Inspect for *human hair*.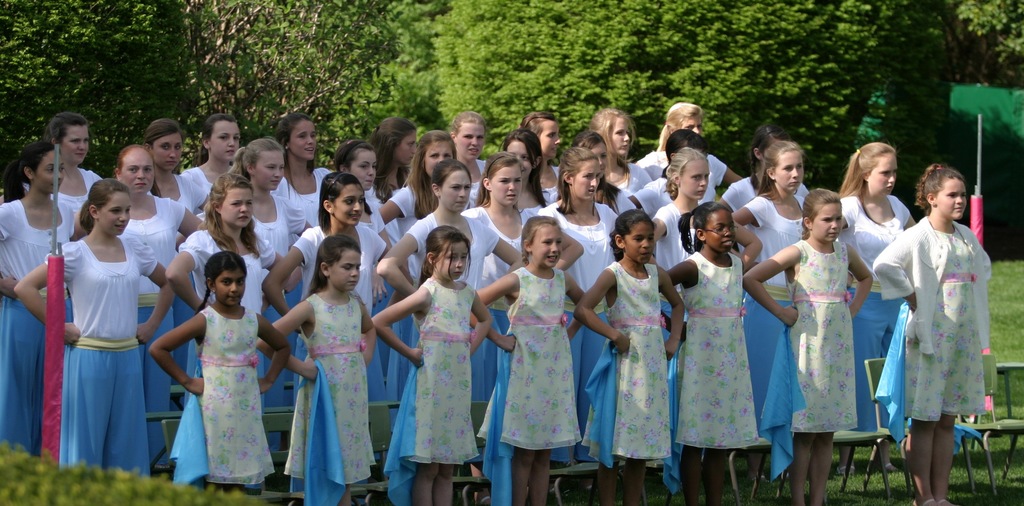
Inspection: (401,129,458,218).
